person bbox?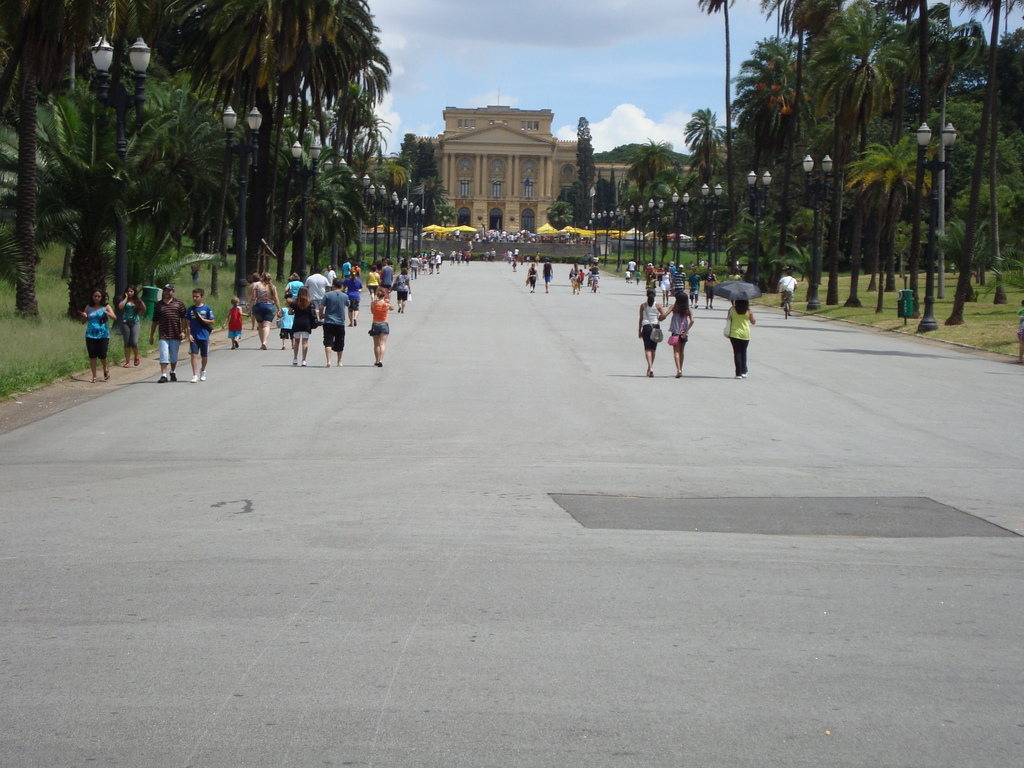
l=245, t=273, r=280, b=350
